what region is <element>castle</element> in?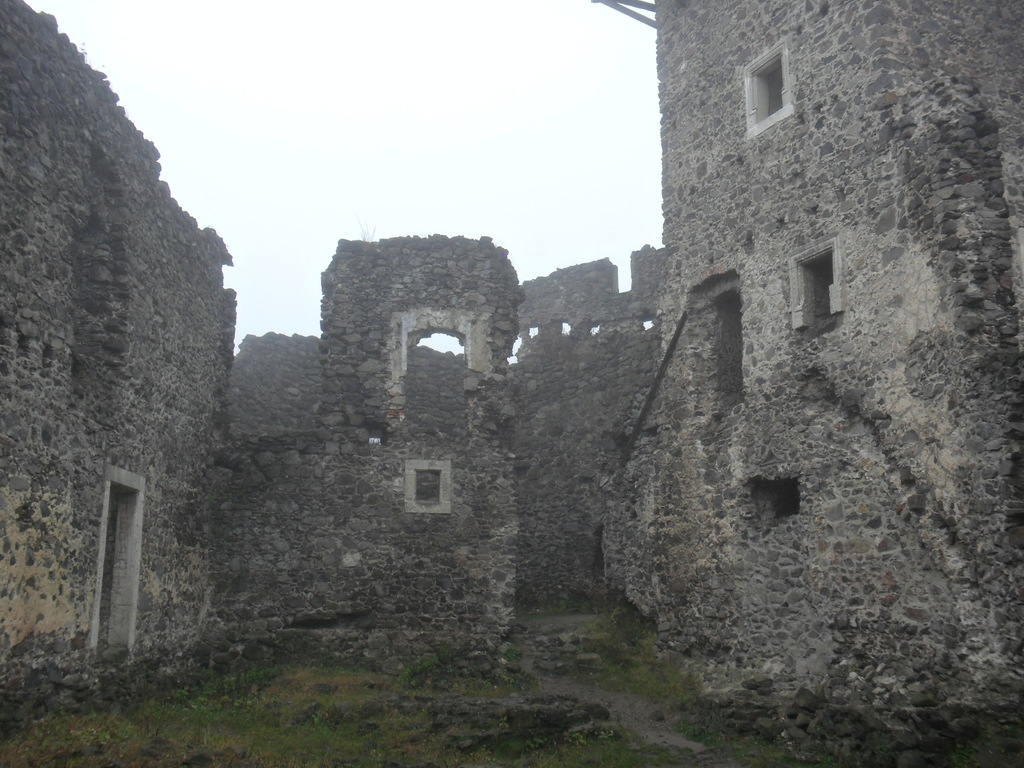
0, 0, 1023, 767.
